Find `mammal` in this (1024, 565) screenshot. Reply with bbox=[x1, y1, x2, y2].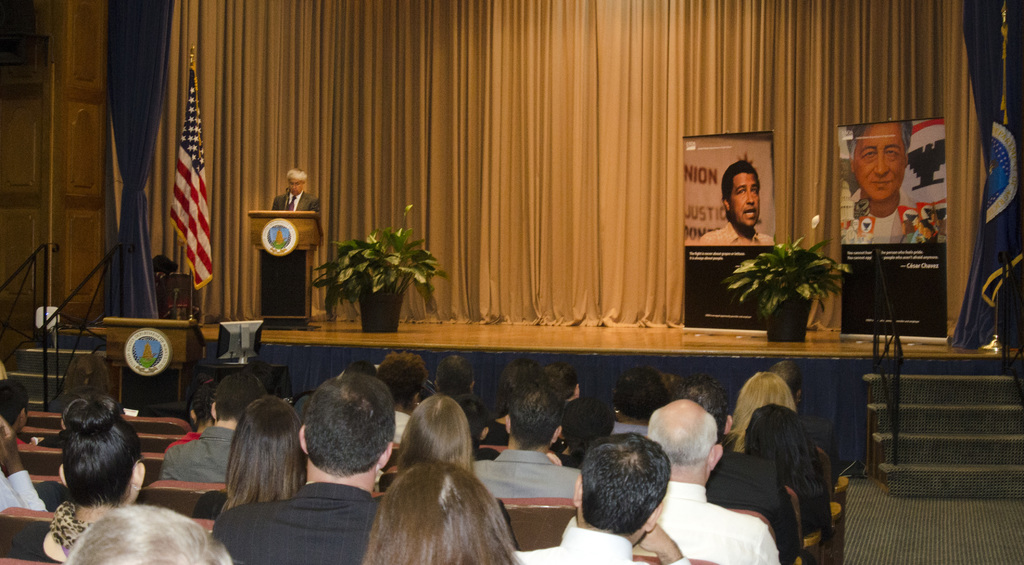
bbox=[557, 393, 622, 471].
